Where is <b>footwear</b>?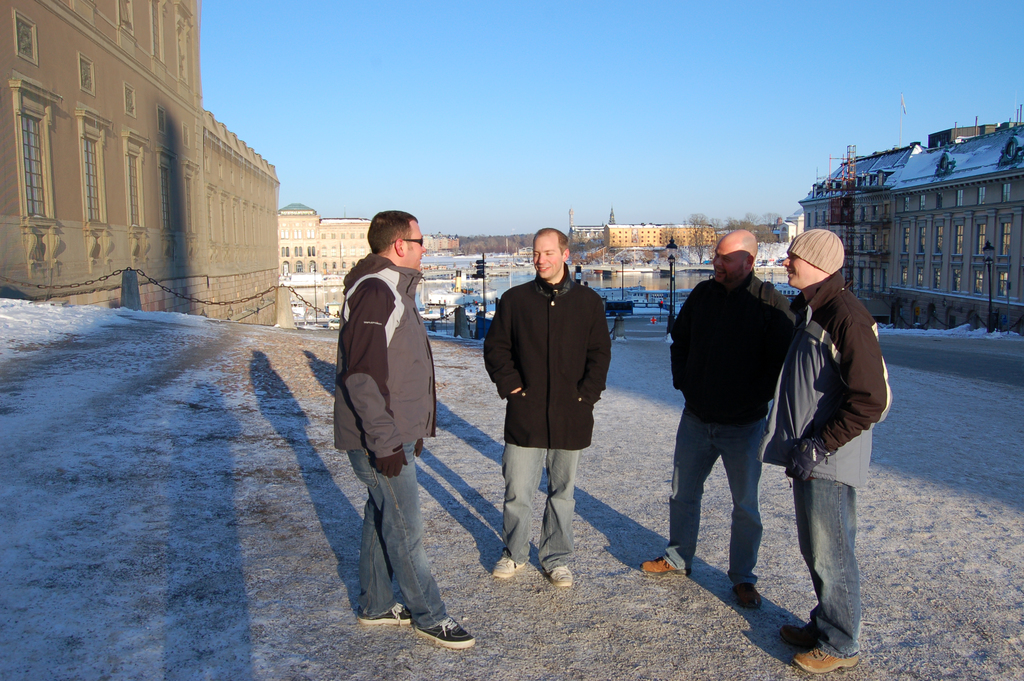
547, 562, 573, 586.
